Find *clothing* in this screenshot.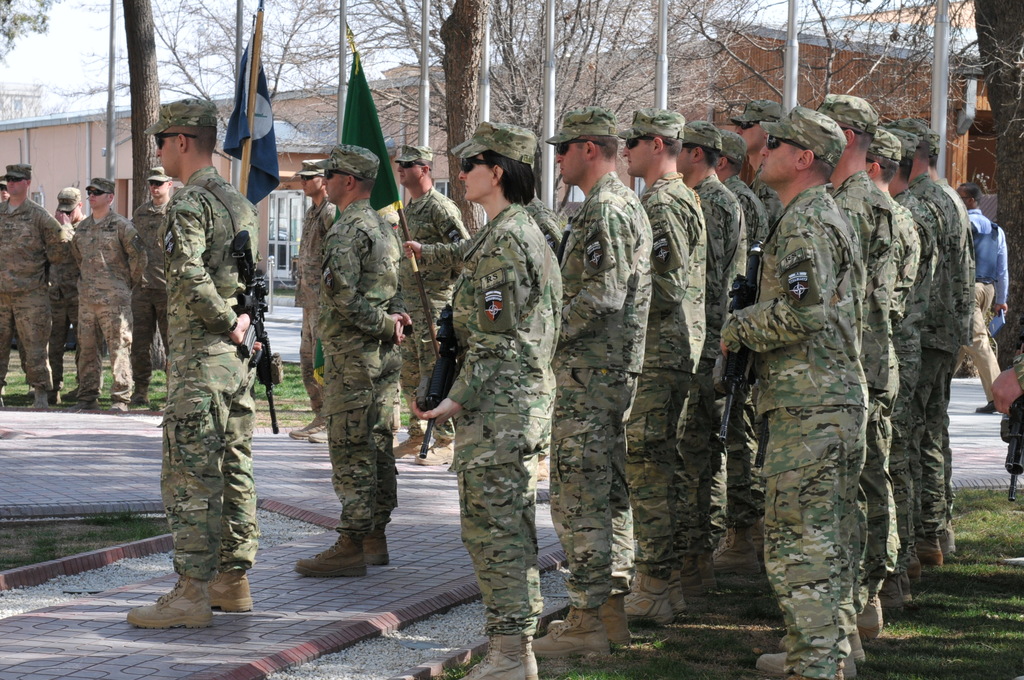
The bounding box for *clothing* is [291, 131, 416, 582].
